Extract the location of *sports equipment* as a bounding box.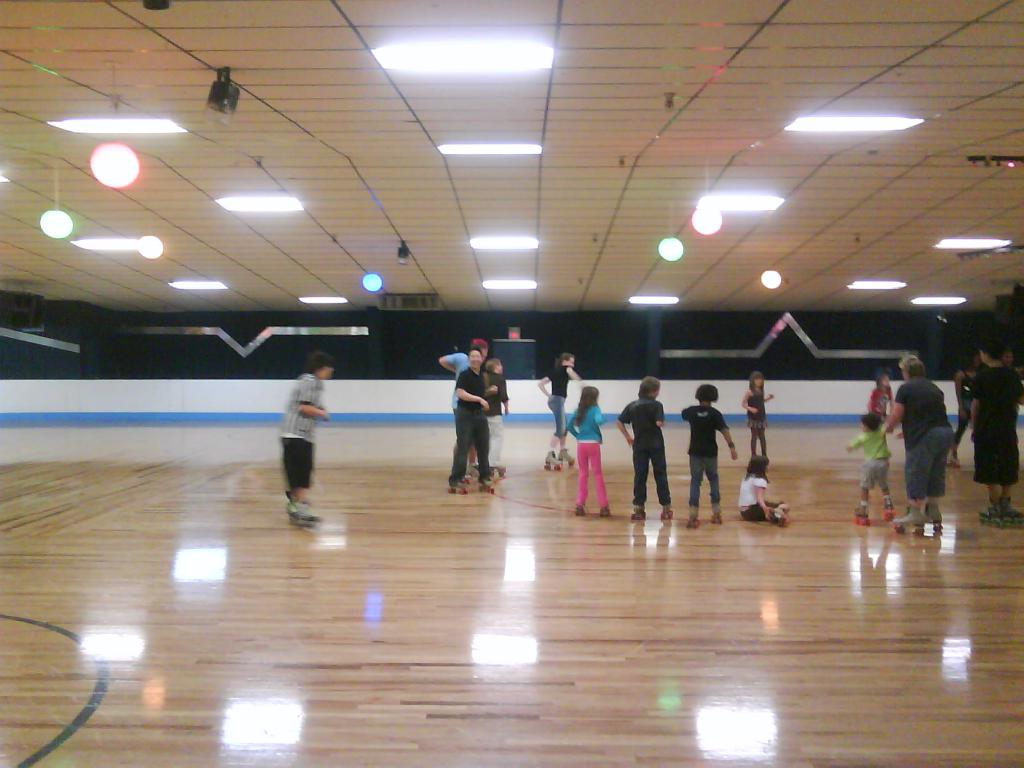
rect(599, 506, 614, 516).
